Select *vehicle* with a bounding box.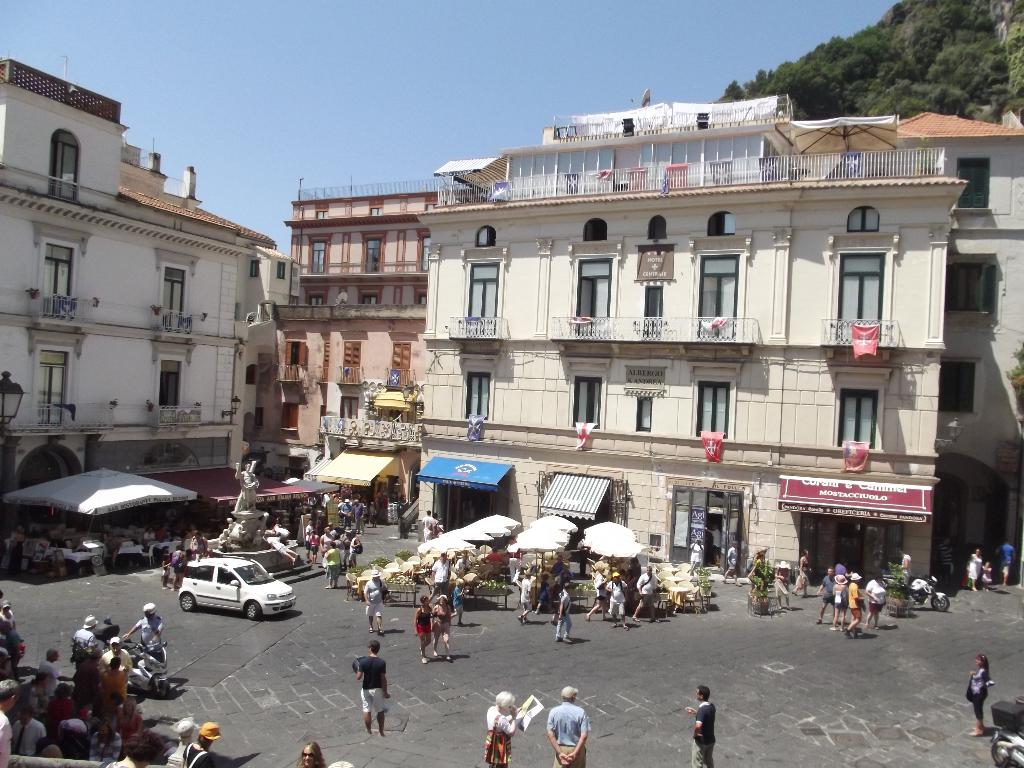
[116,632,169,698].
